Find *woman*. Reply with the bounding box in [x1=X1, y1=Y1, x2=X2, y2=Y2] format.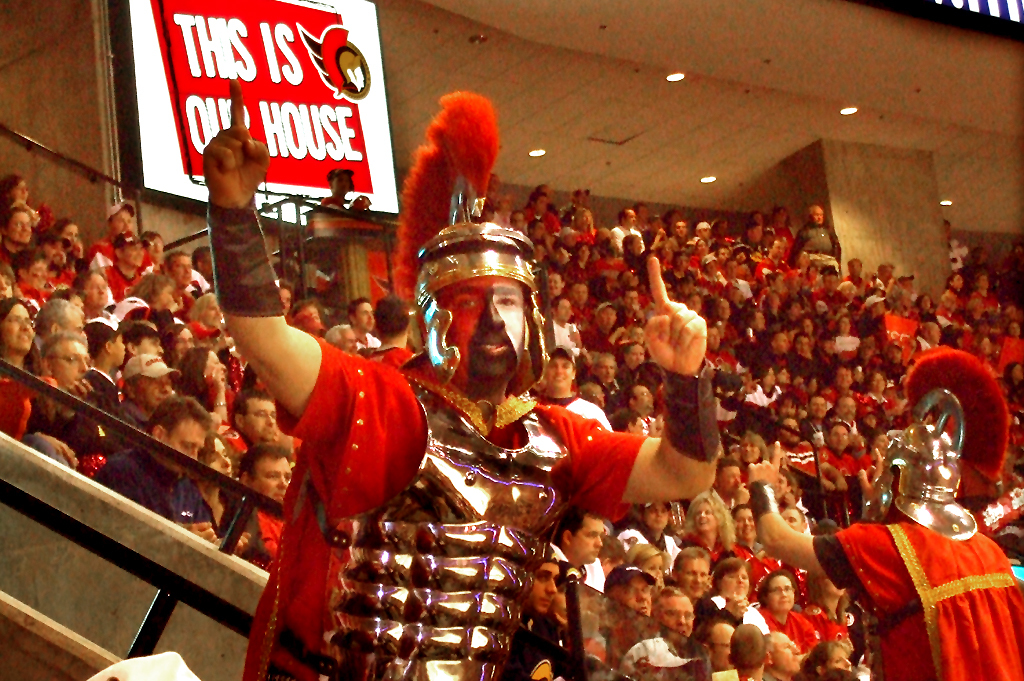
[x1=675, y1=493, x2=738, y2=563].
